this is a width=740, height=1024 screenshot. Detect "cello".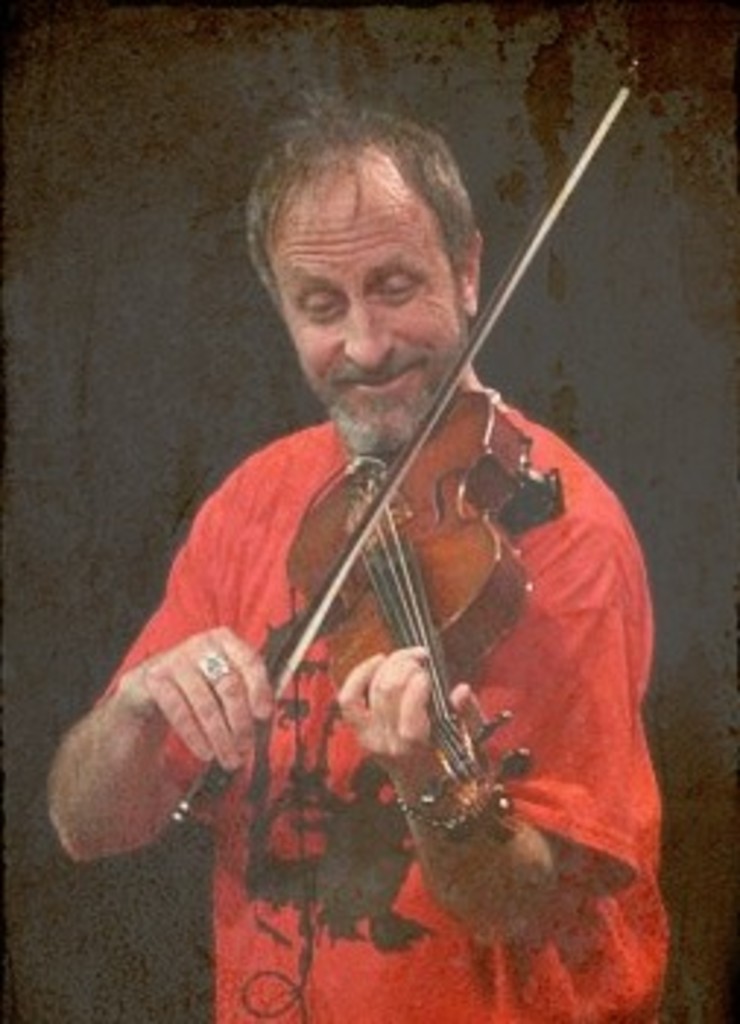
(x1=175, y1=56, x2=649, y2=848).
